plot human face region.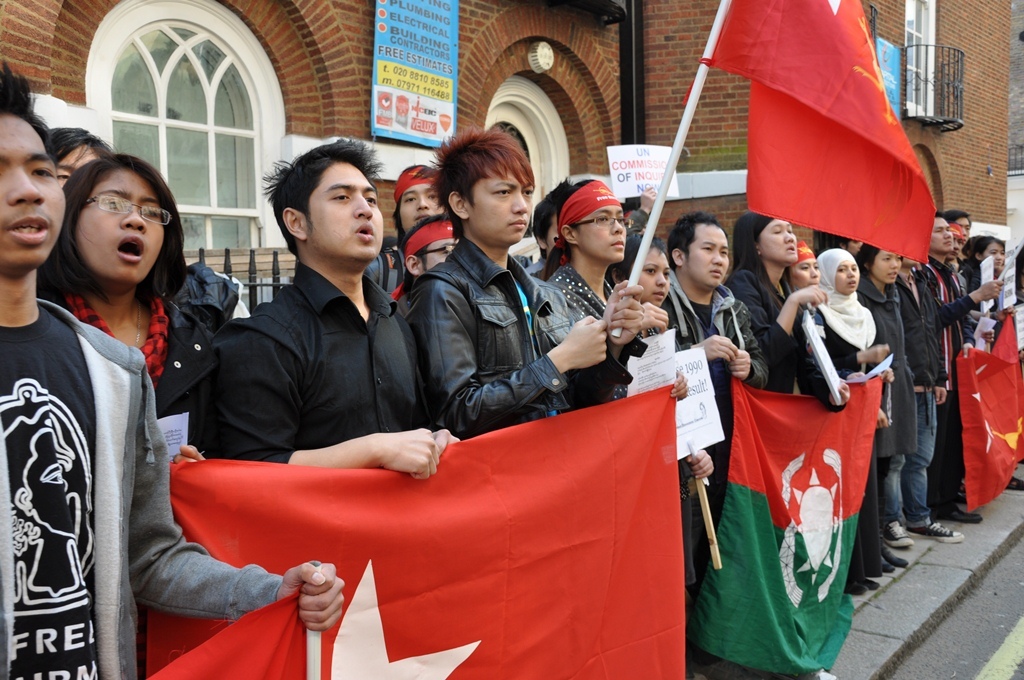
Plotted at <box>686,222,731,289</box>.
